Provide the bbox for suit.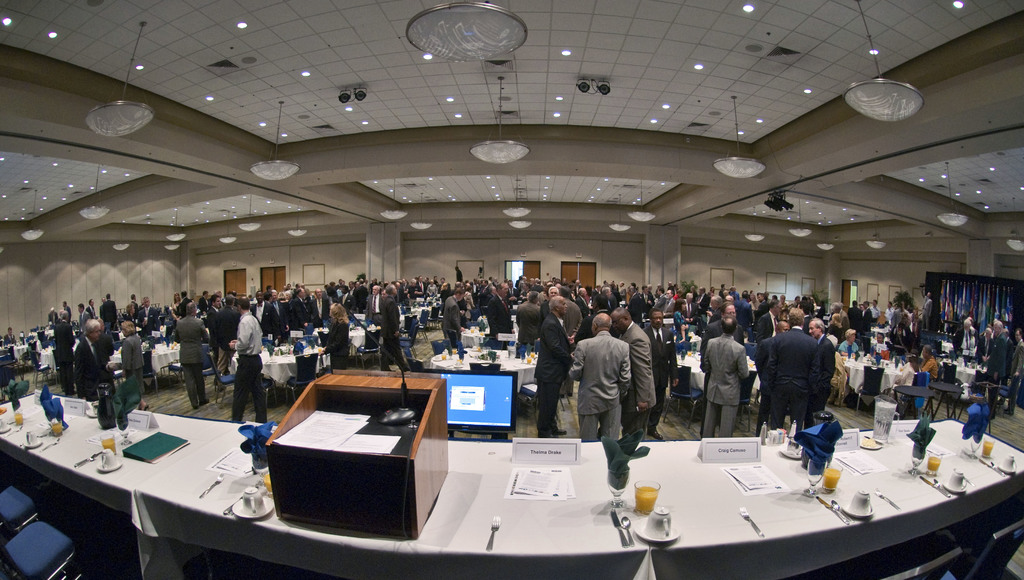
(x1=197, y1=294, x2=207, y2=310).
